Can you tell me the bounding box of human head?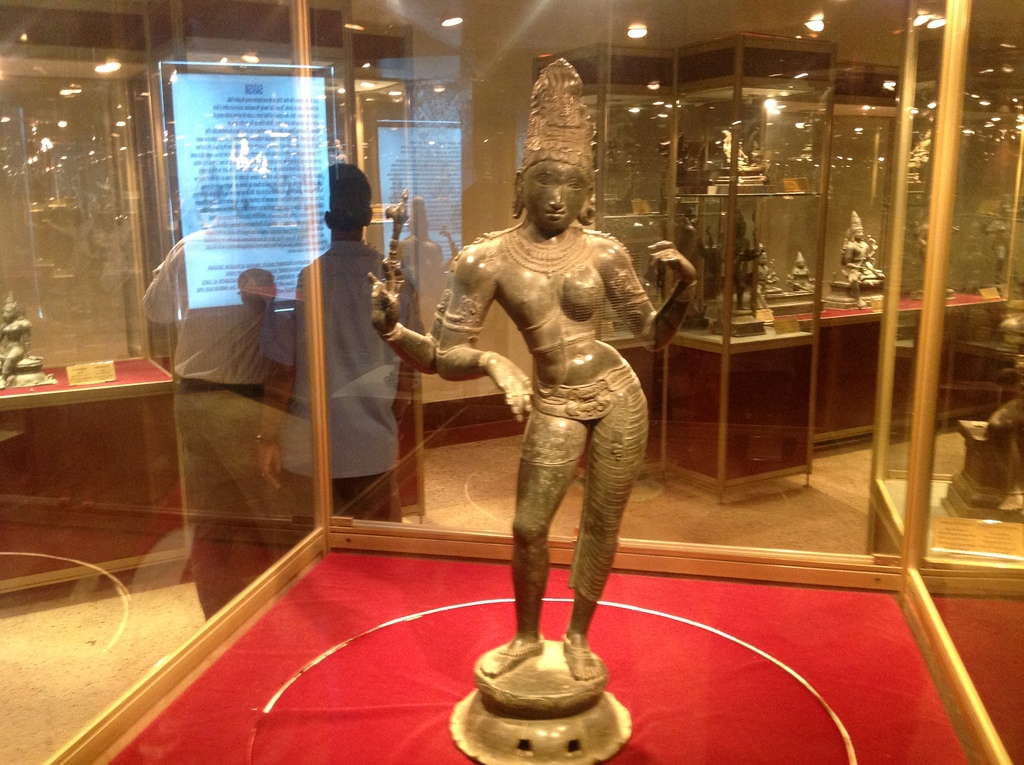
left=316, top=165, right=373, bottom=235.
